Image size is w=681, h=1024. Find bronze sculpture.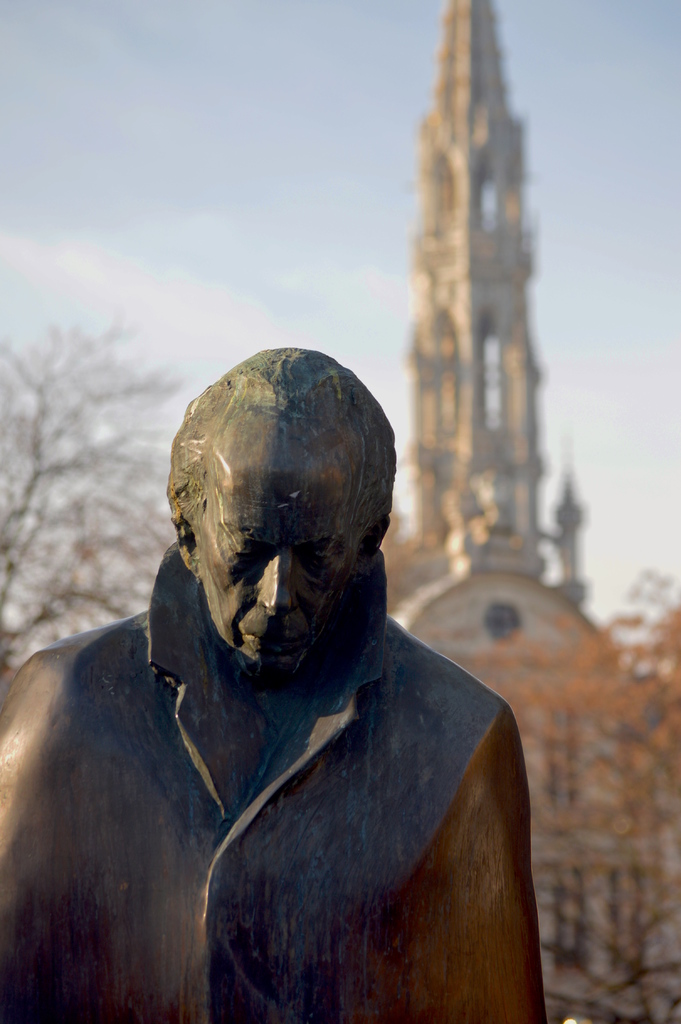
(0, 345, 552, 1023).
